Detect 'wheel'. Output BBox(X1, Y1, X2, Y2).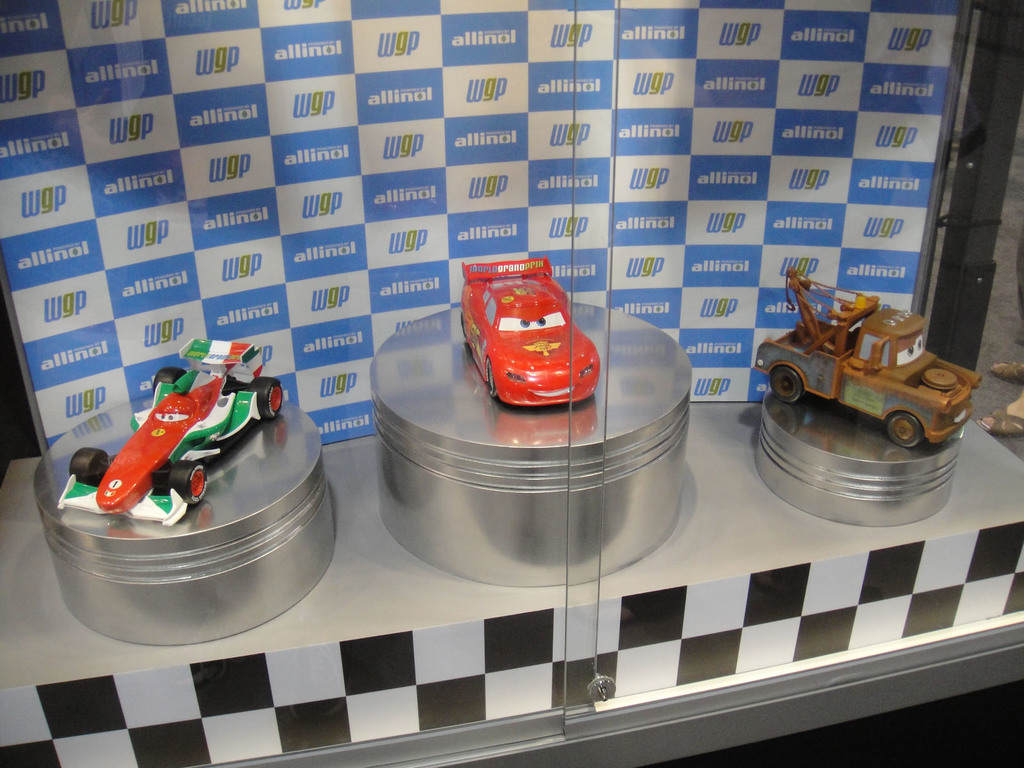
BBox(770, 368, 802, 406).
